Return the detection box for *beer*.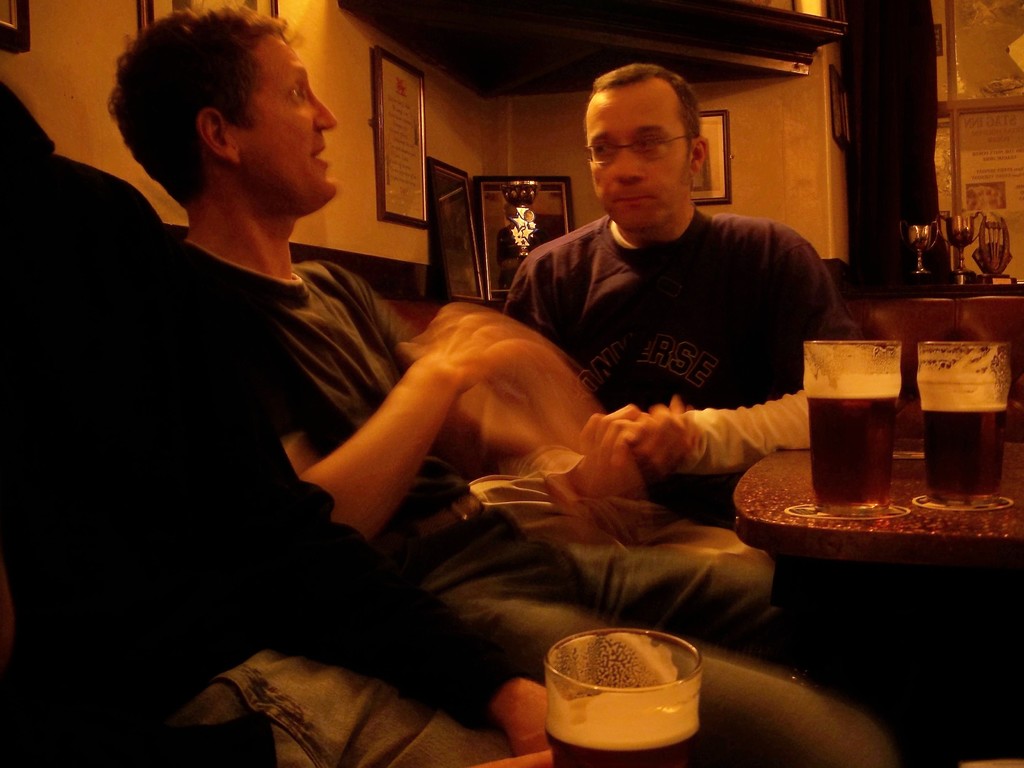
Rect(790, 323, 895, 536).
